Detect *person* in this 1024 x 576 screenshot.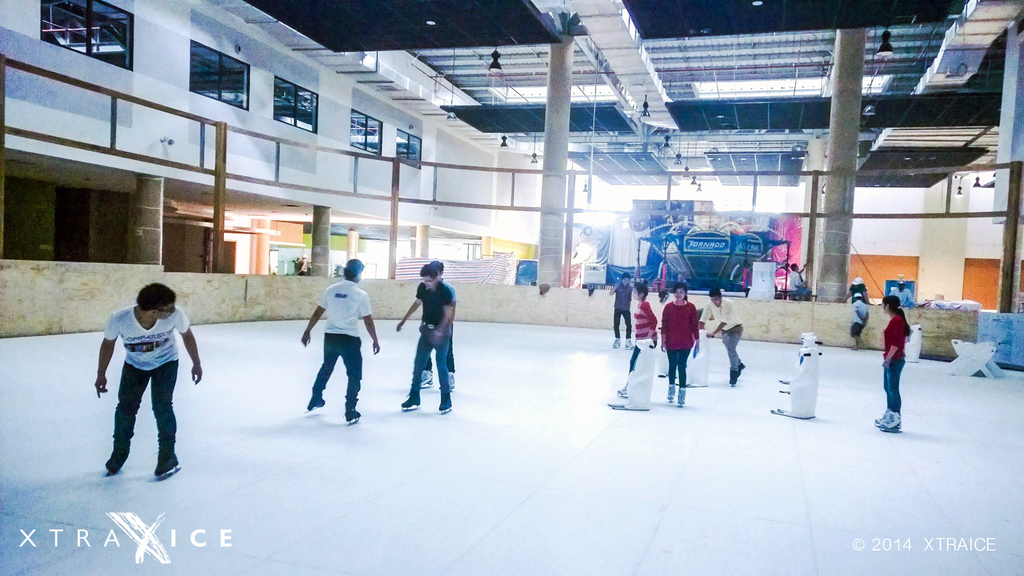
Detection: 700/287/745/389.
